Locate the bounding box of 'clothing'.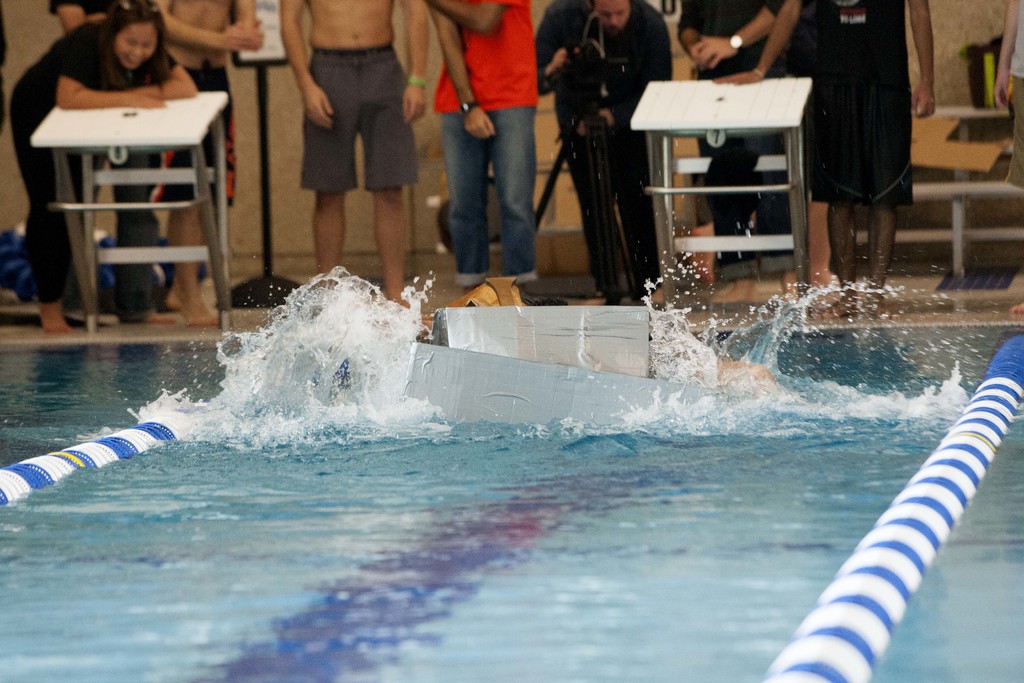
Bounding box: detection(808, 3, 929, 243).
